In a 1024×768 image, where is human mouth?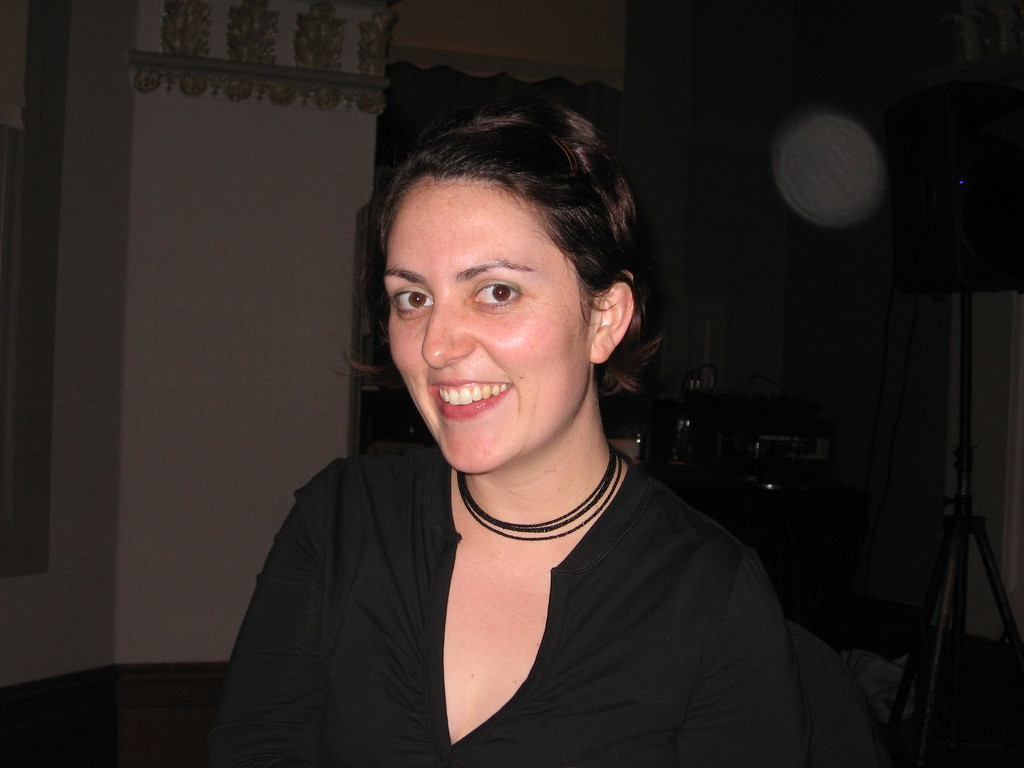
[left=426, top=379, right=512, bottom=419].
